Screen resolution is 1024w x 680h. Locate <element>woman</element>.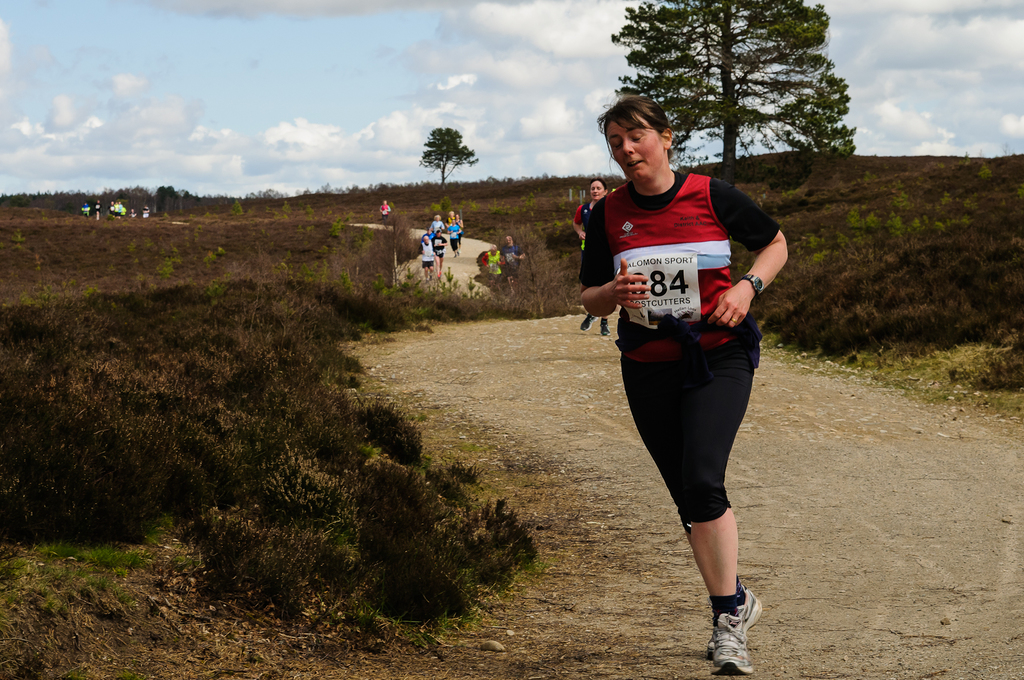
[x1=456, y1=212, x2=462, y2=247].
